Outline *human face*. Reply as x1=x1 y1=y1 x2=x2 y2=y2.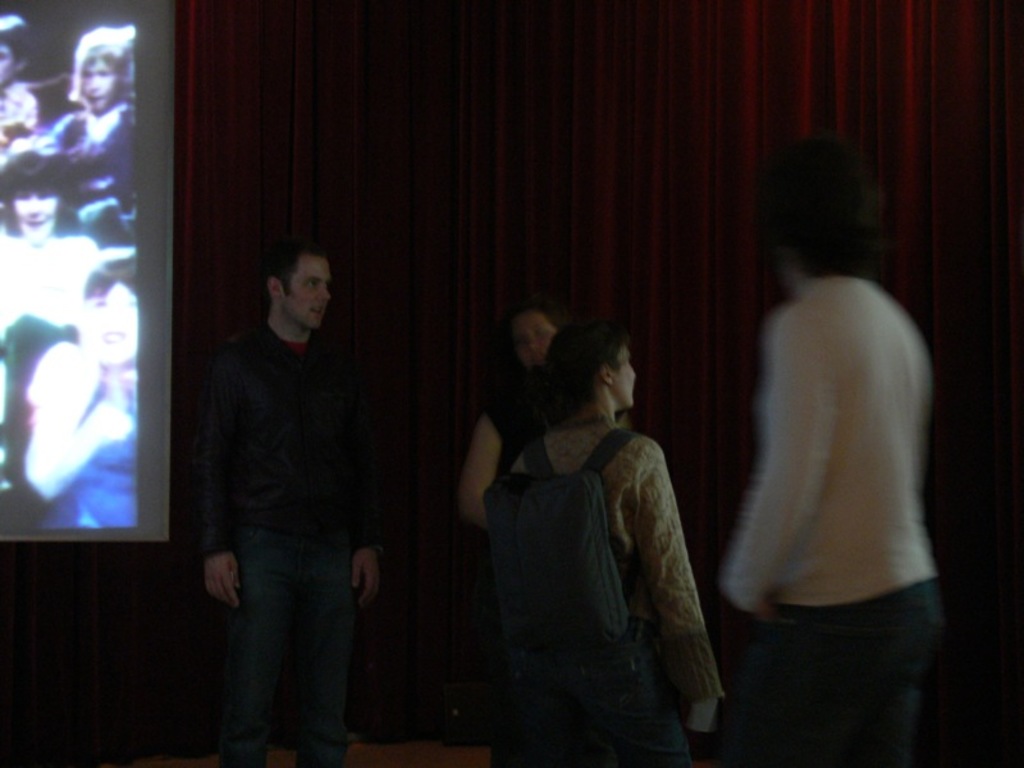
x1=14 y1=192 x2=56 y2=242.
